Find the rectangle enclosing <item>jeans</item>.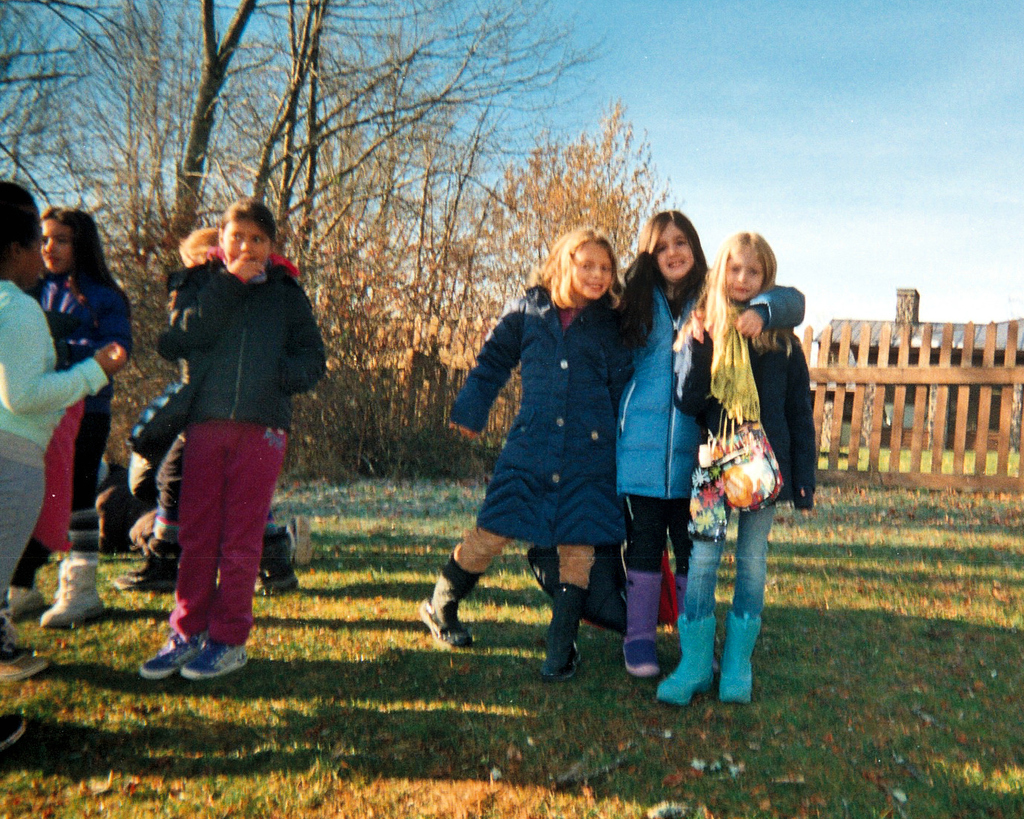
rect(169, 424, 291, 654).
